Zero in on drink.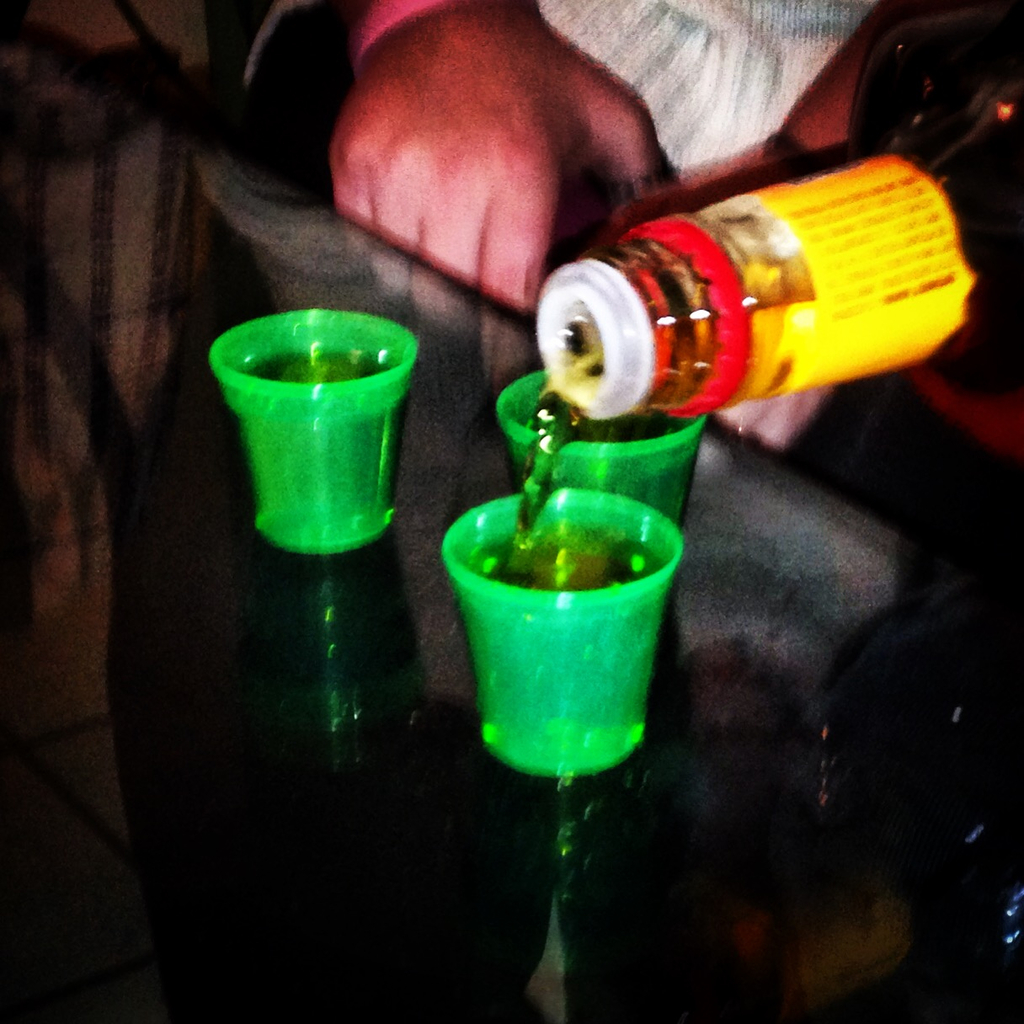
Zeroed in: box(455, 480, 680, 787).
